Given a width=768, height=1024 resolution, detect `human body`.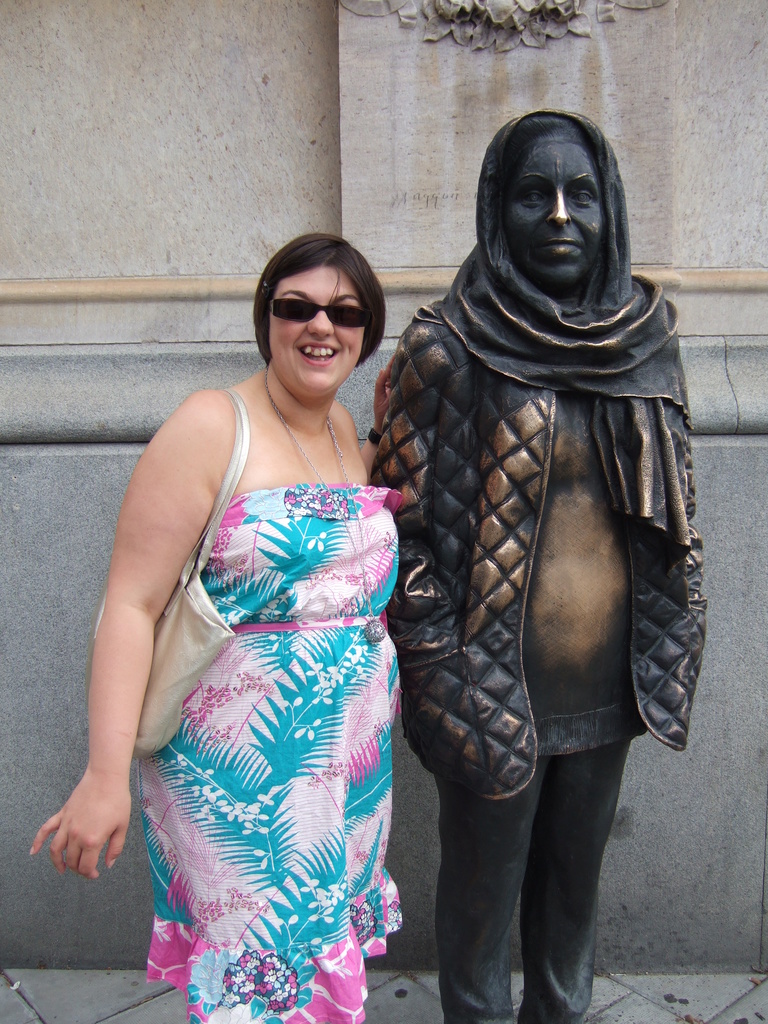
375, 95, 704, 1023.
